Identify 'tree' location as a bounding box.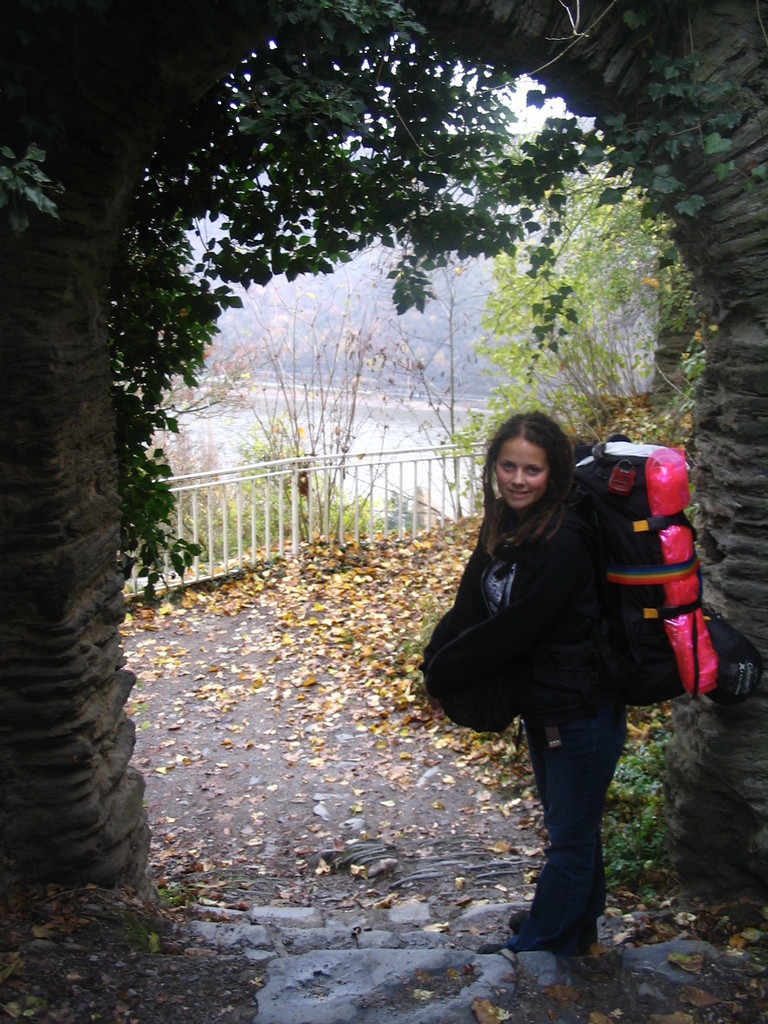
226 287 383 536.
